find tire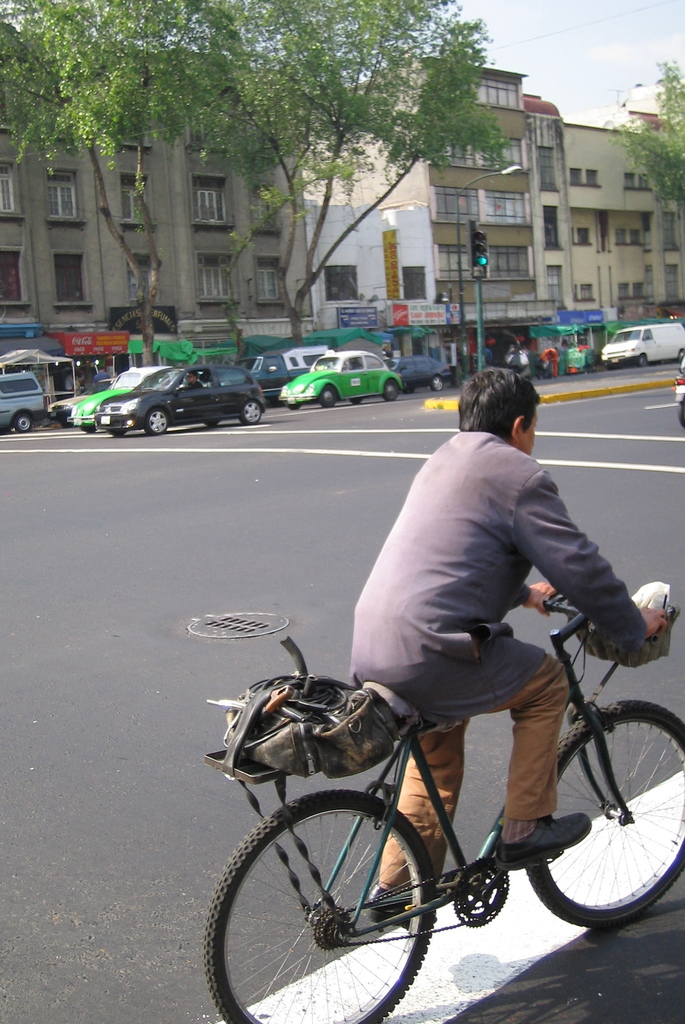
(675, 397, 684, 430)
